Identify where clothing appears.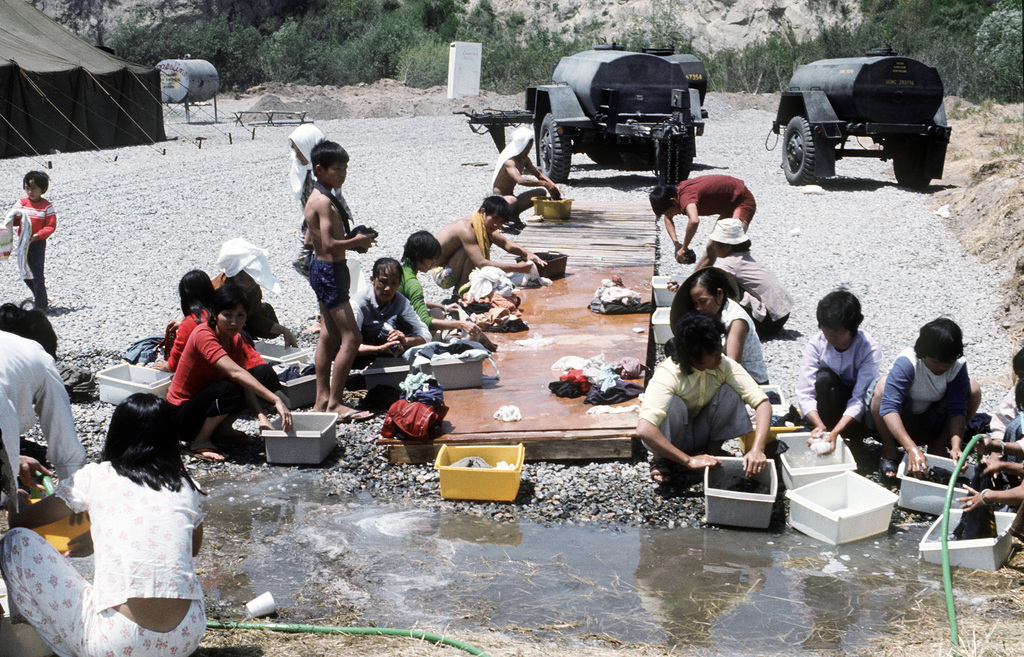
Appears at BBox(289, 123, 367, 303).
